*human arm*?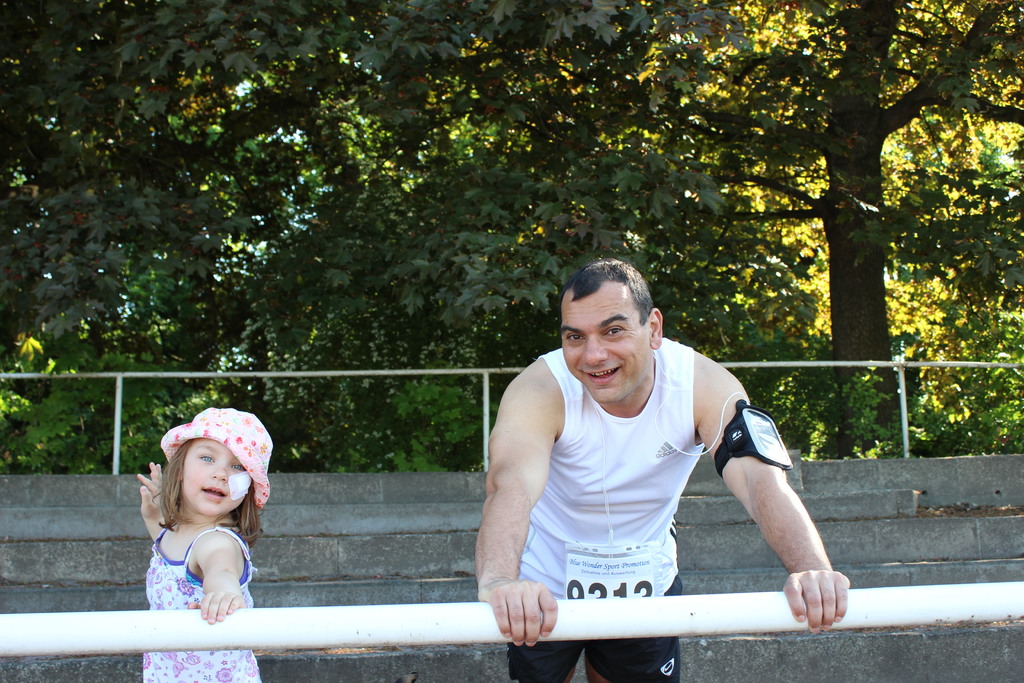
pyautogui.locateOnScreen(488, 366, 575, 641)
